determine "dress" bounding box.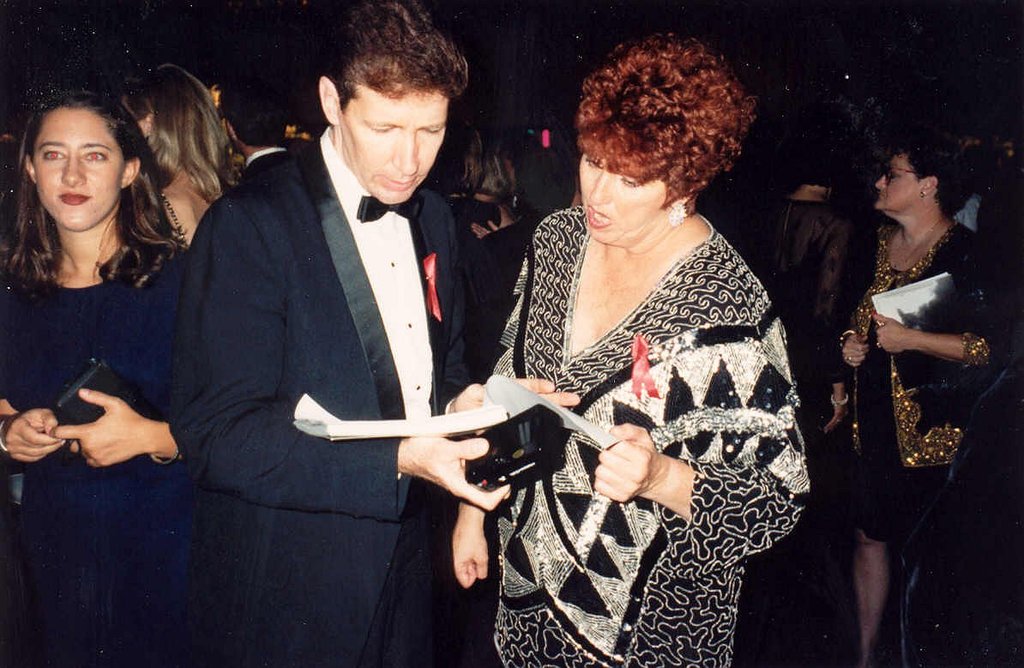
Determined: box(0, 256, 186, 667).
